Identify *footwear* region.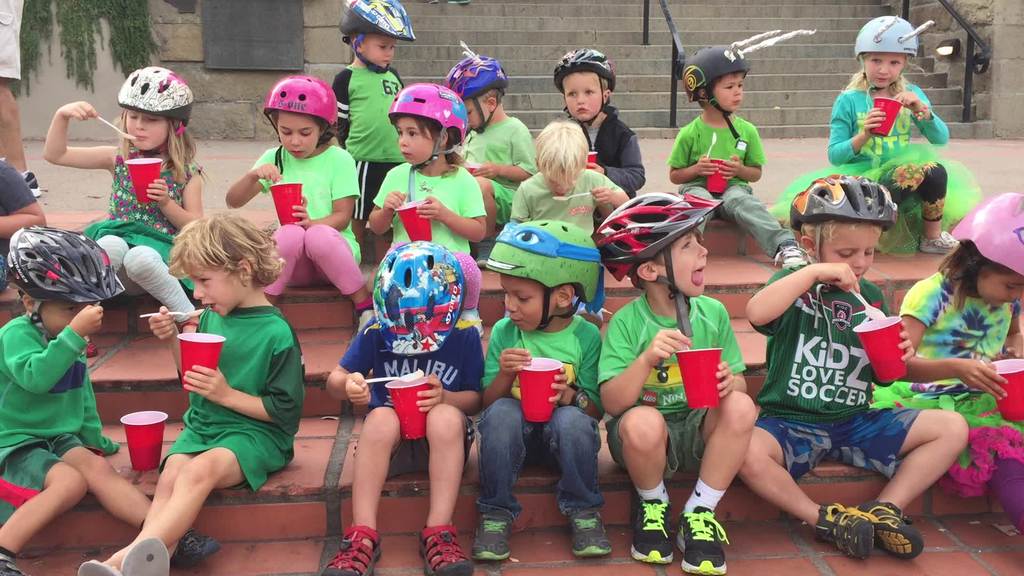
Region: box(862, 504, 926, 561).
